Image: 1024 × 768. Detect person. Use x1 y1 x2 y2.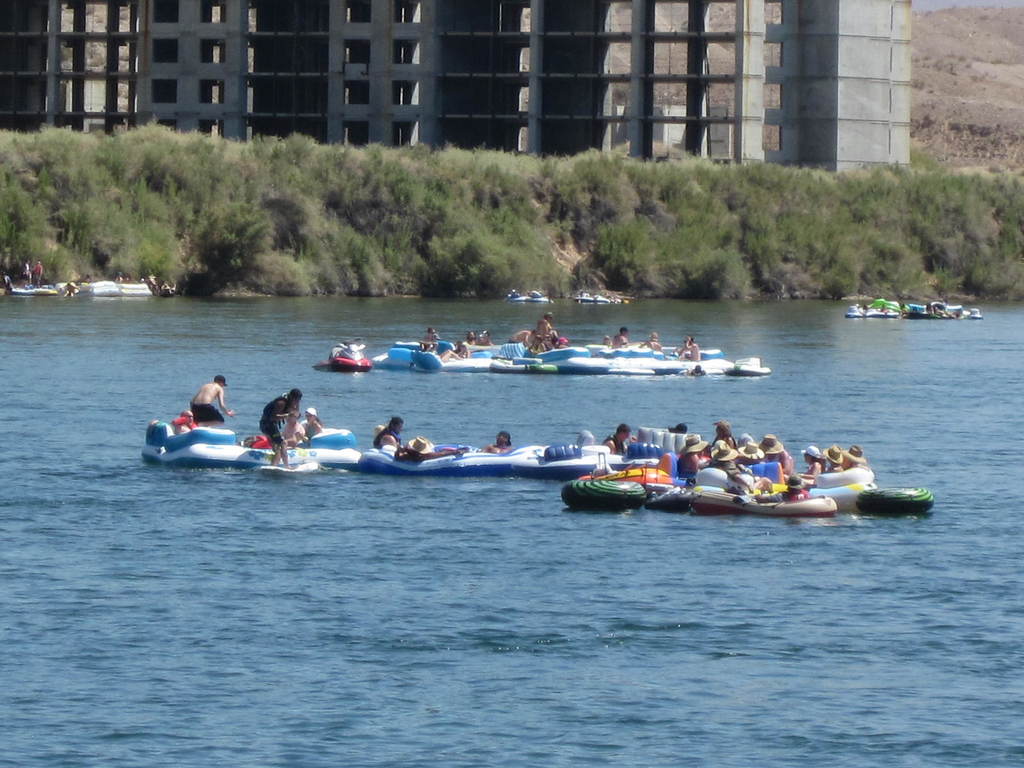
378 418 402 450.
